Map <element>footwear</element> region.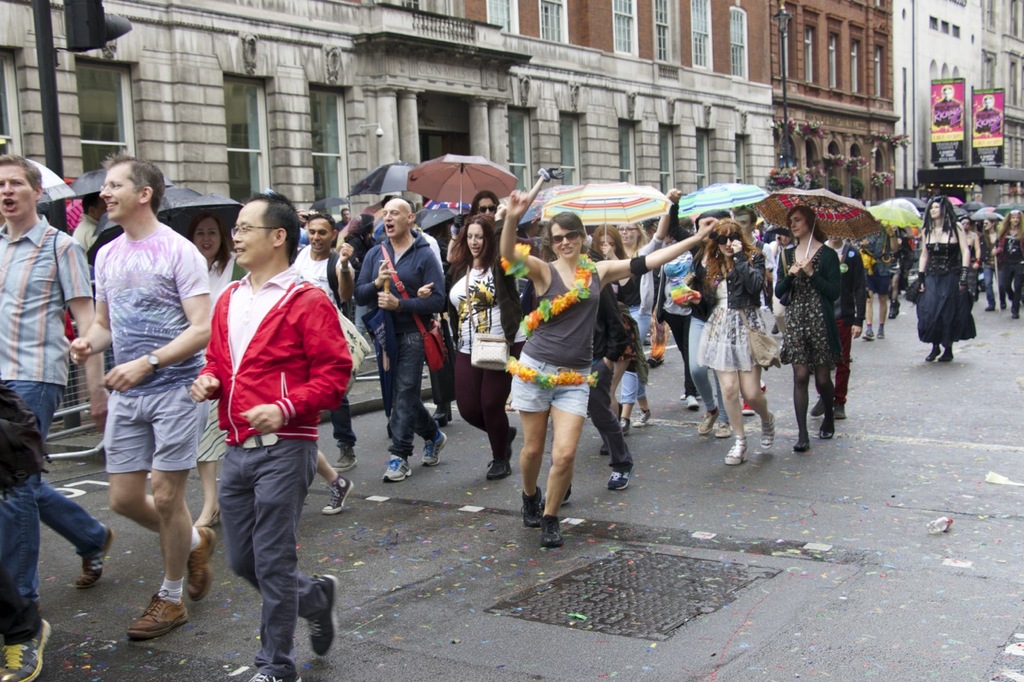
Mapped to <region>791, 431, 814, 452</region>.
